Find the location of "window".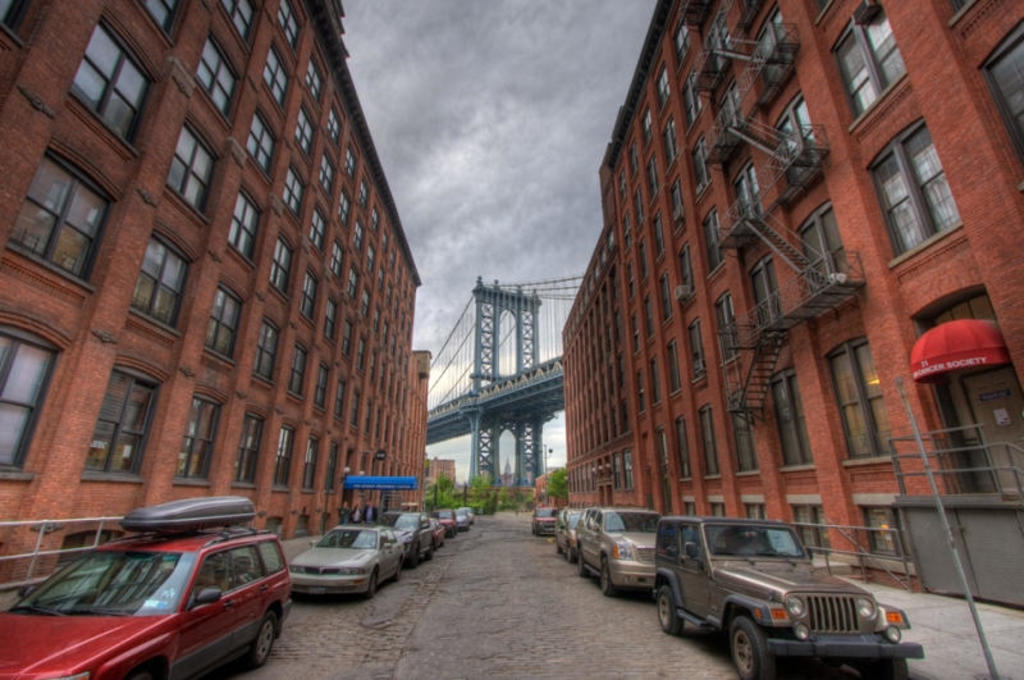
Location: region(243, 113, 278, 184).
